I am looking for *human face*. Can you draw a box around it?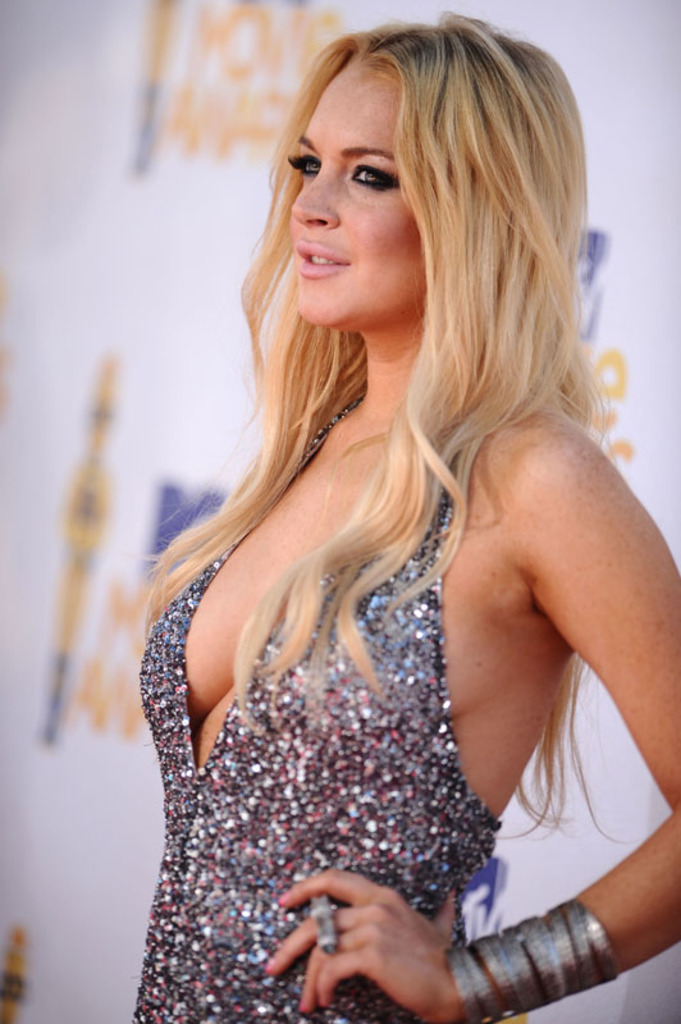
Sure, the bounding box is <region>282, 60, 420, 311</region>.
